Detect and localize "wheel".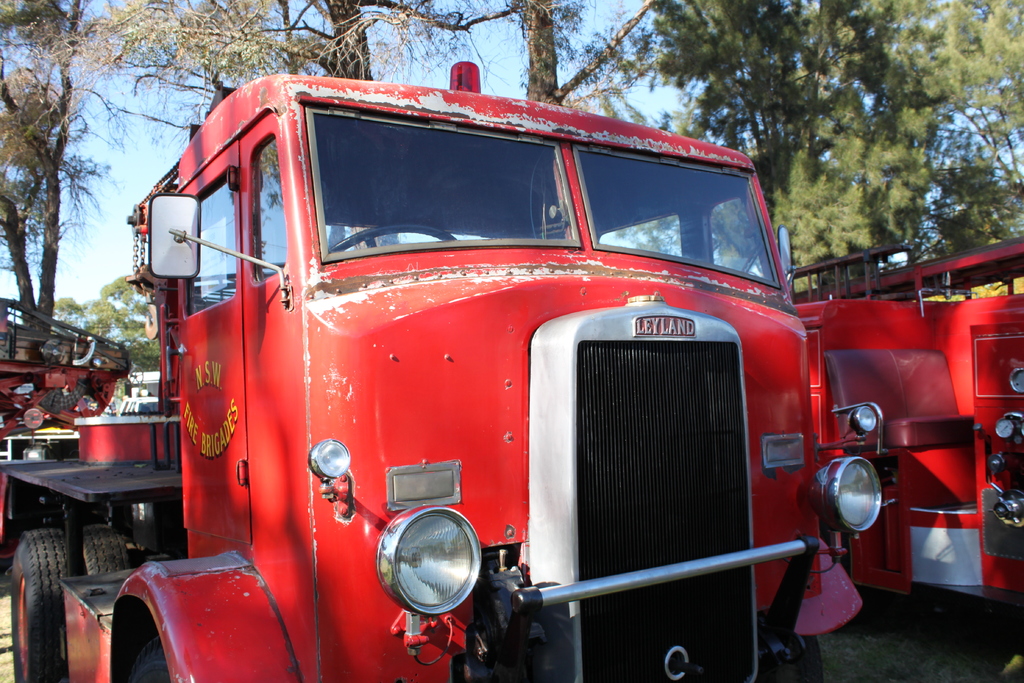
Localized at select_region(798, 638, 819, 682).
